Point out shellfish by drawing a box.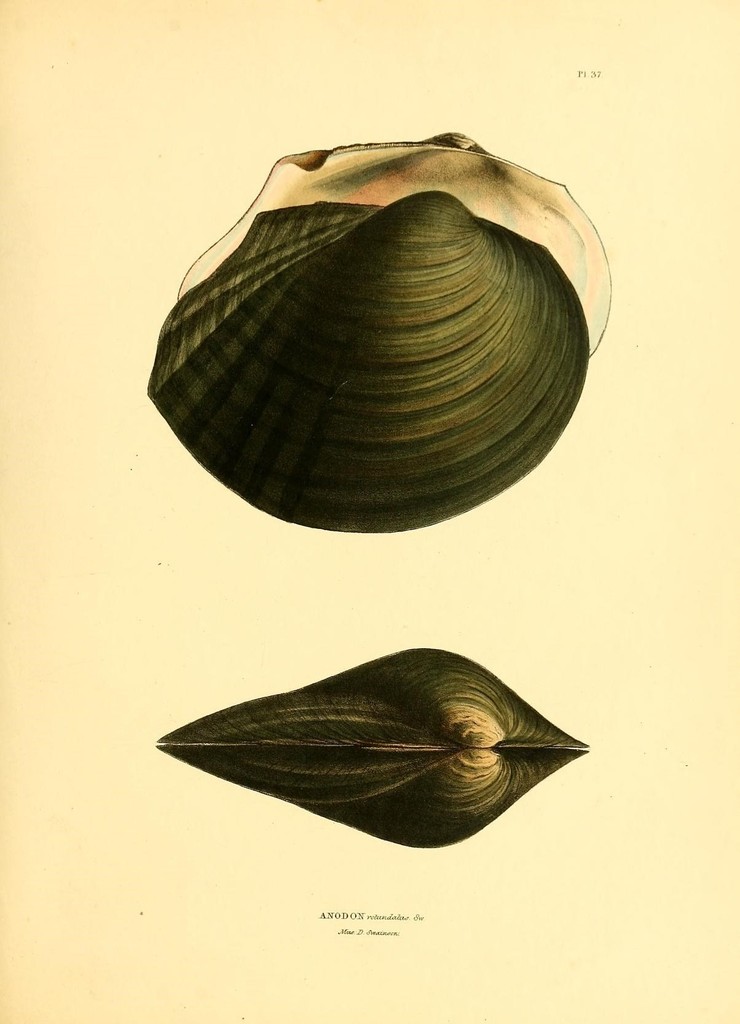
bbox=[151, 634, 591, 850].
